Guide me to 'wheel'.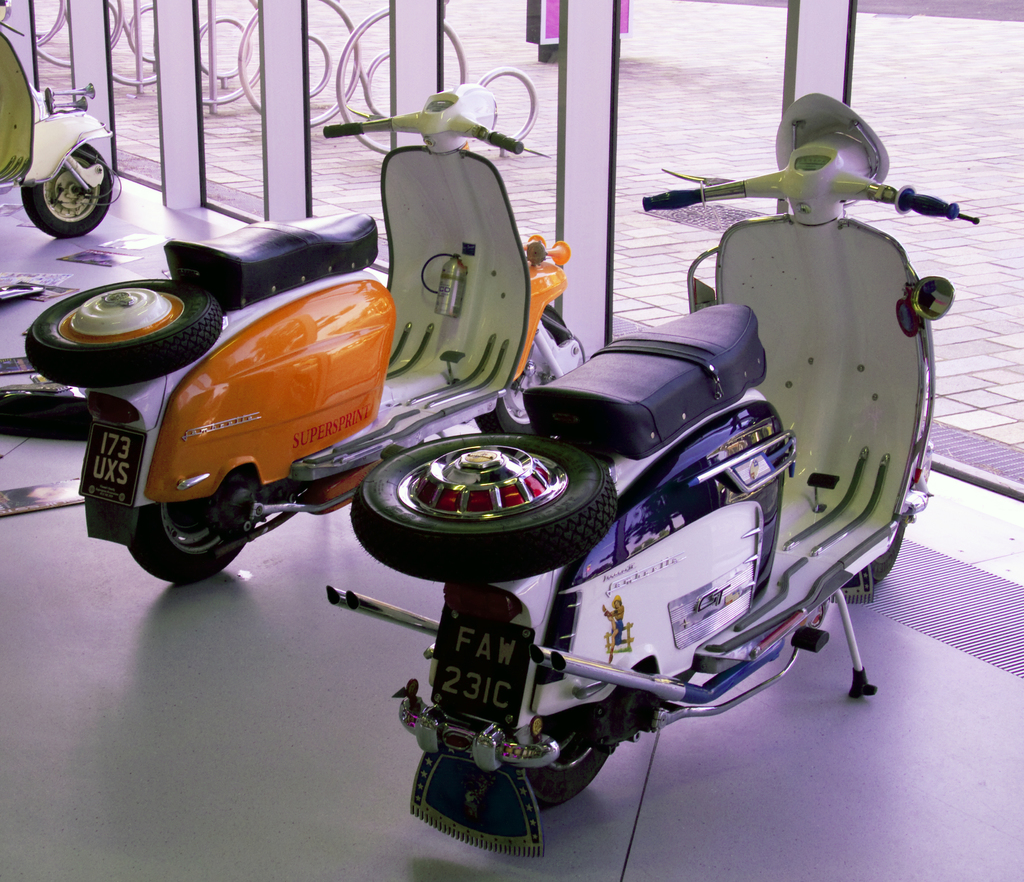
Guidance: select_region(471, 306, 566, 431).
